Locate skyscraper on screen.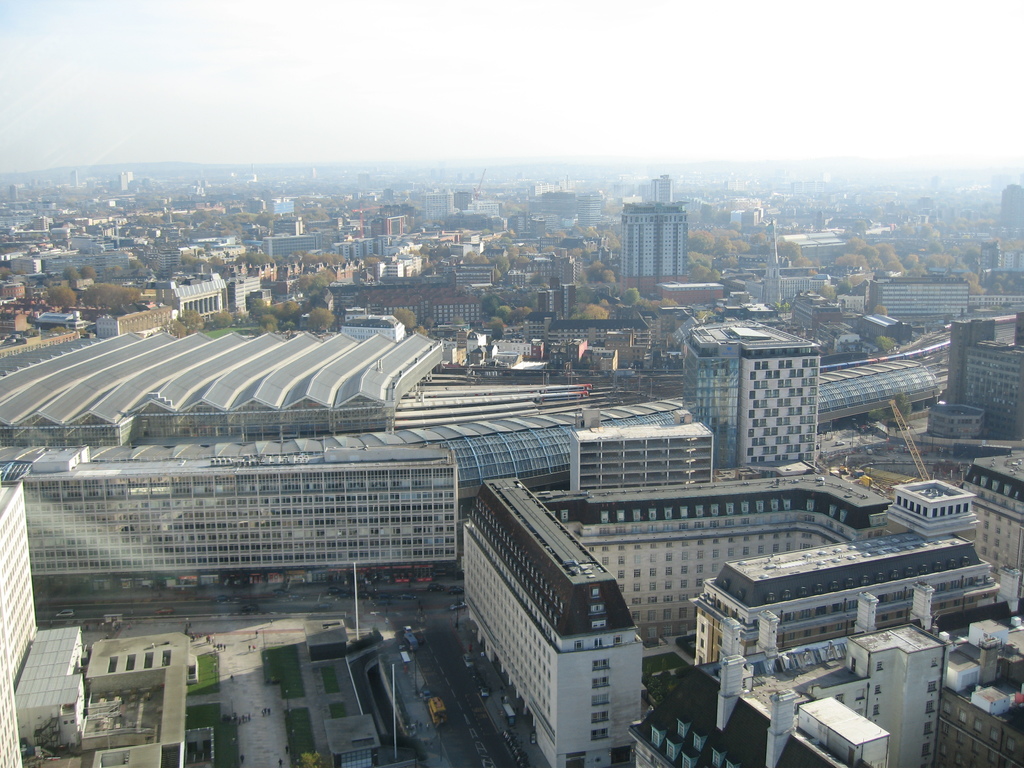
On screen at 943 314 1023 436.
